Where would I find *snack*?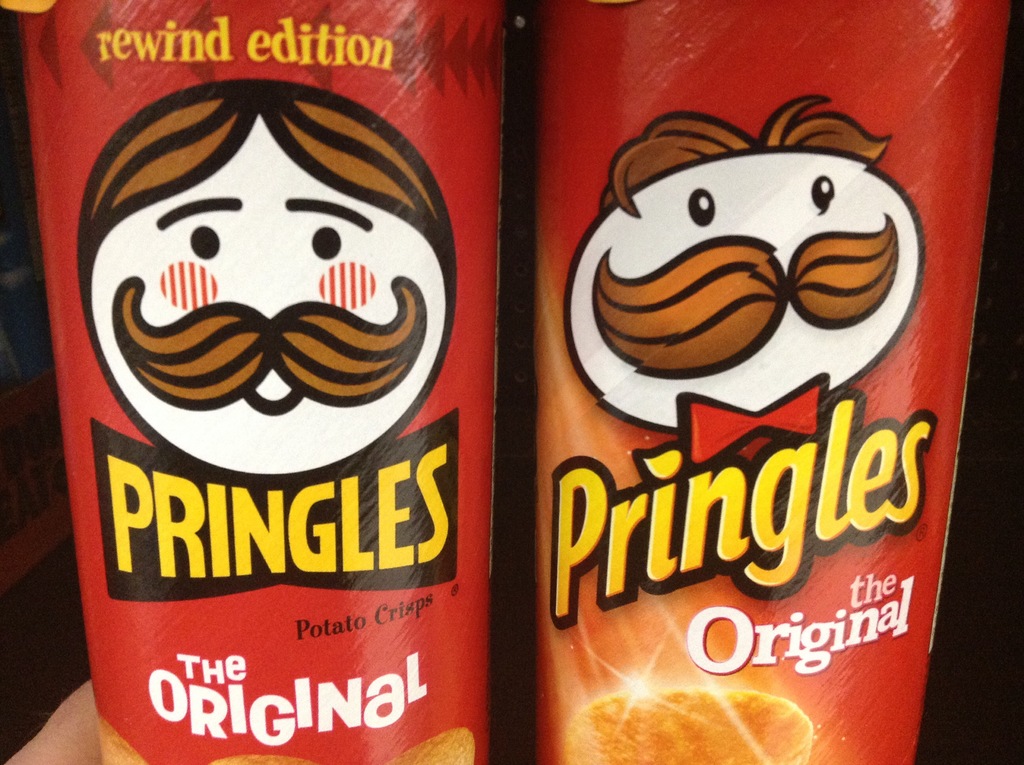
At x1=17, y1=0, x2=507, y2=764.
